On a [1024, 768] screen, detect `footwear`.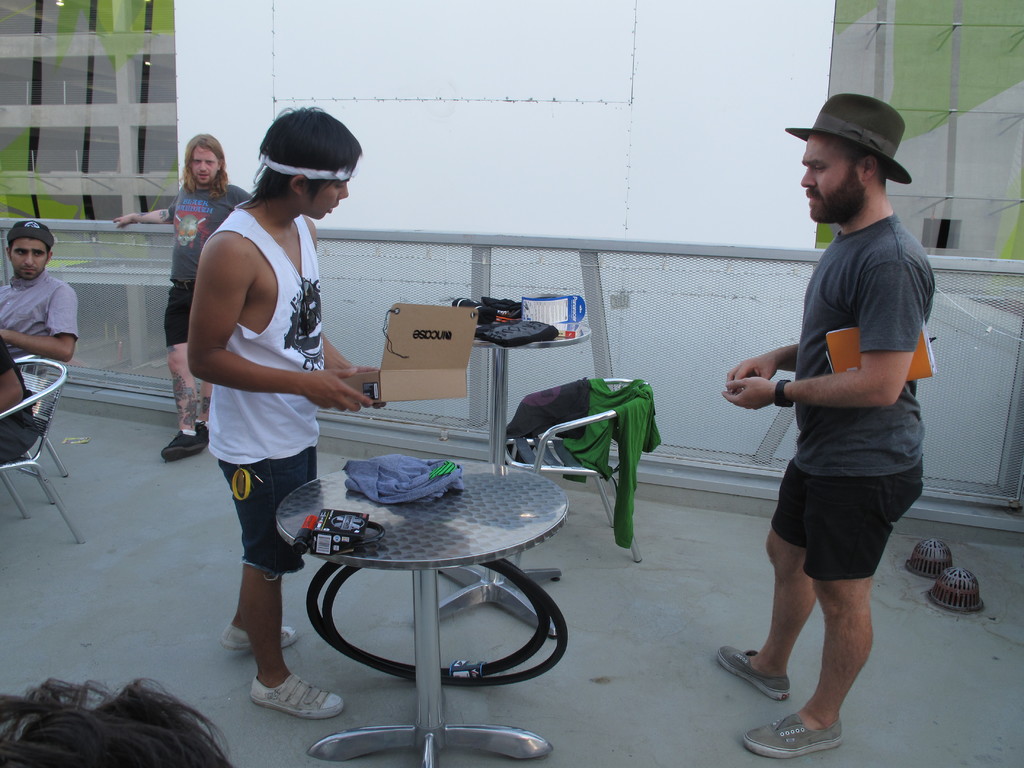
box(717, 651, 789, 703).
